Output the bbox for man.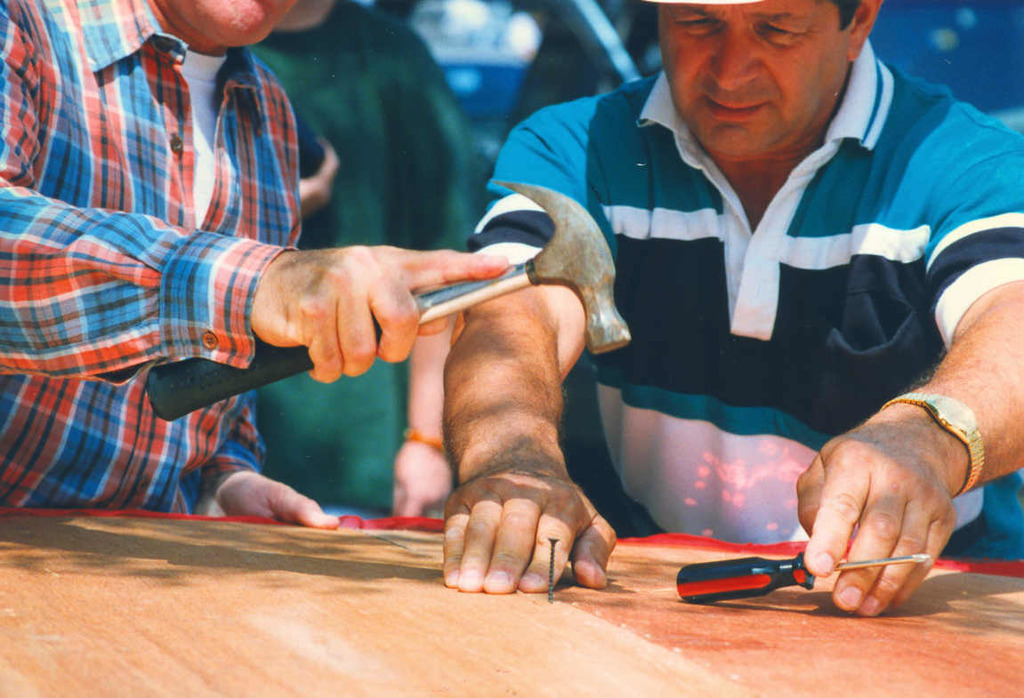
[0,0,513,542].
